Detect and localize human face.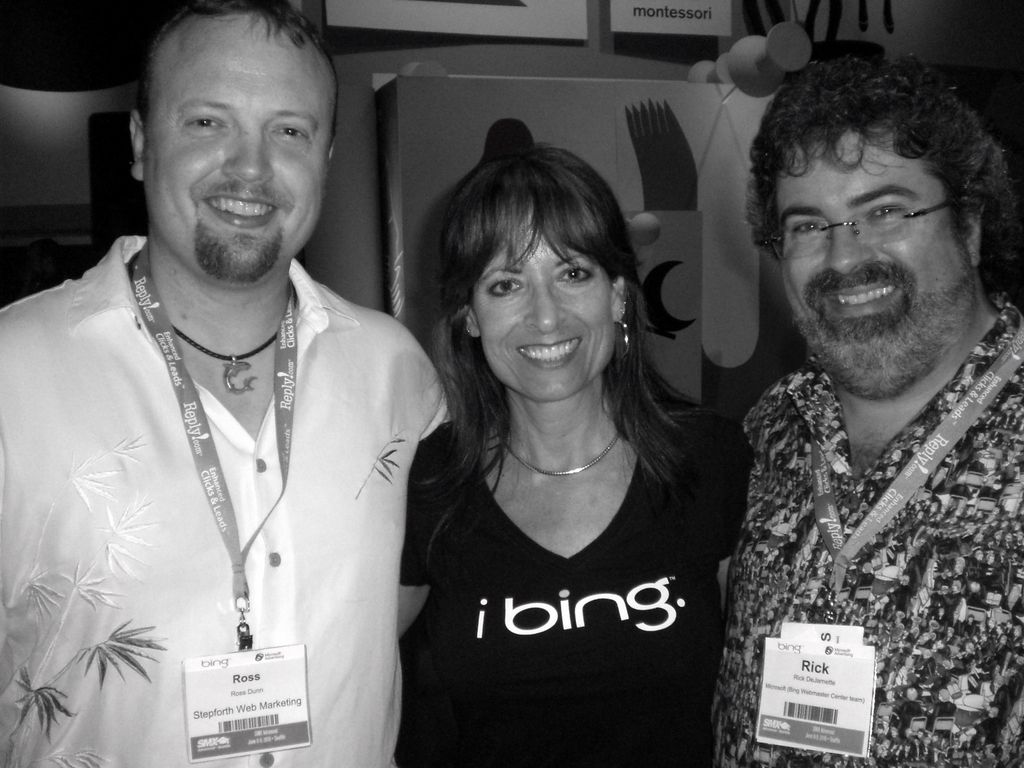
Localized at Rect(769, 131, 977, 393).
